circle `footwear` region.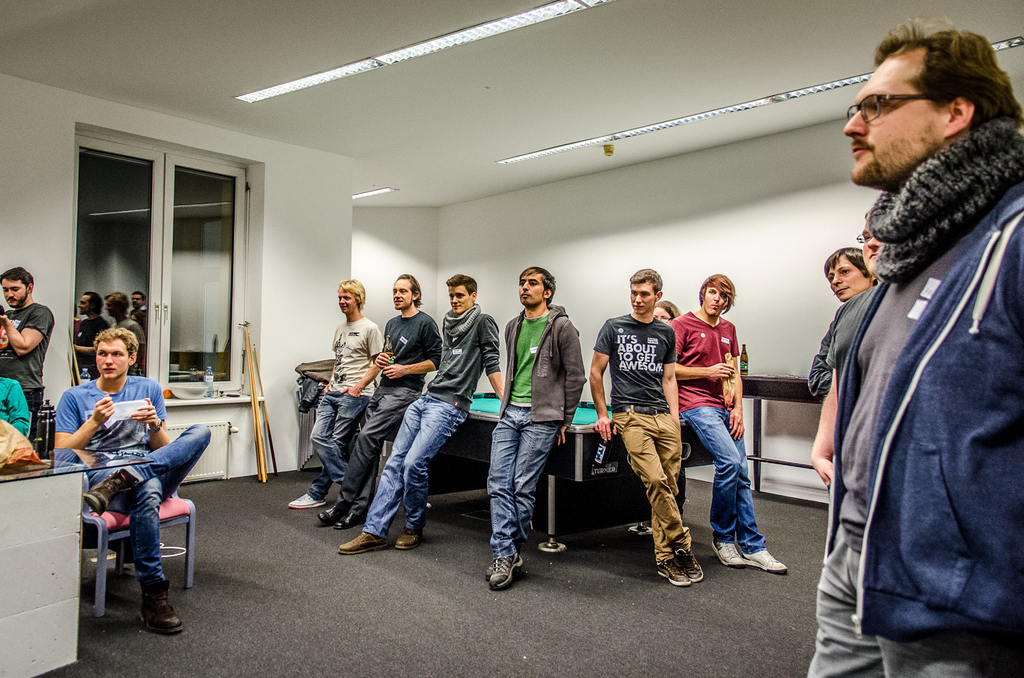
Region: 337,512,362,527.
